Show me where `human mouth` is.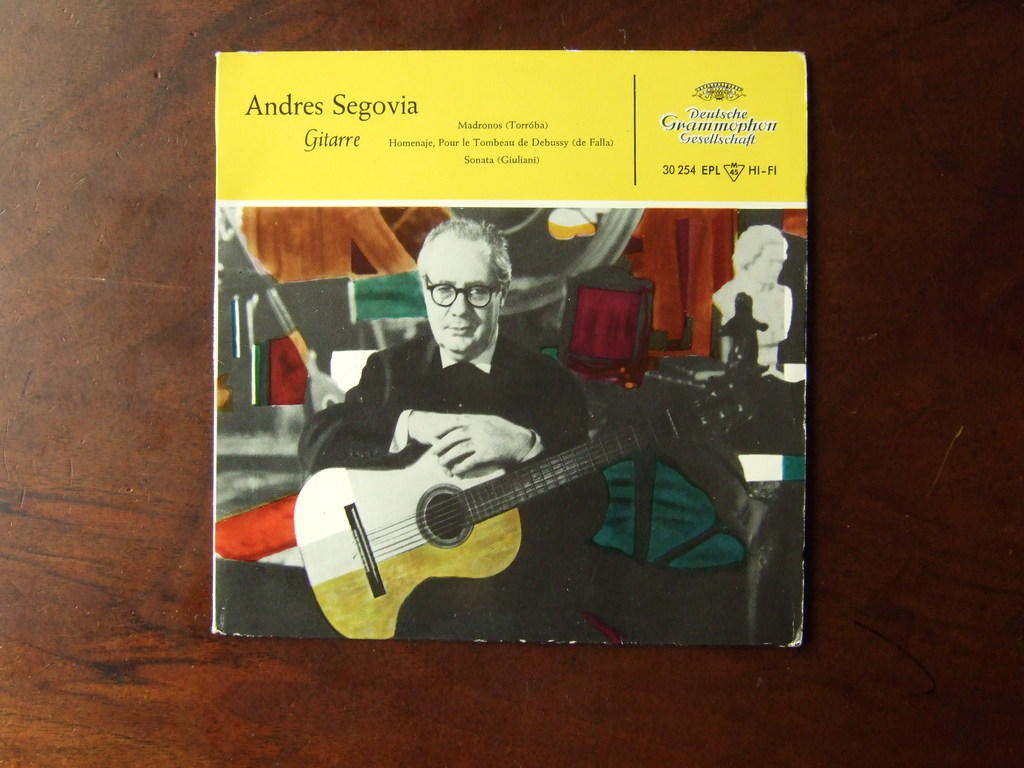
`human mouth` is at <bbox>447, 324, 467, 333</bbox>.
